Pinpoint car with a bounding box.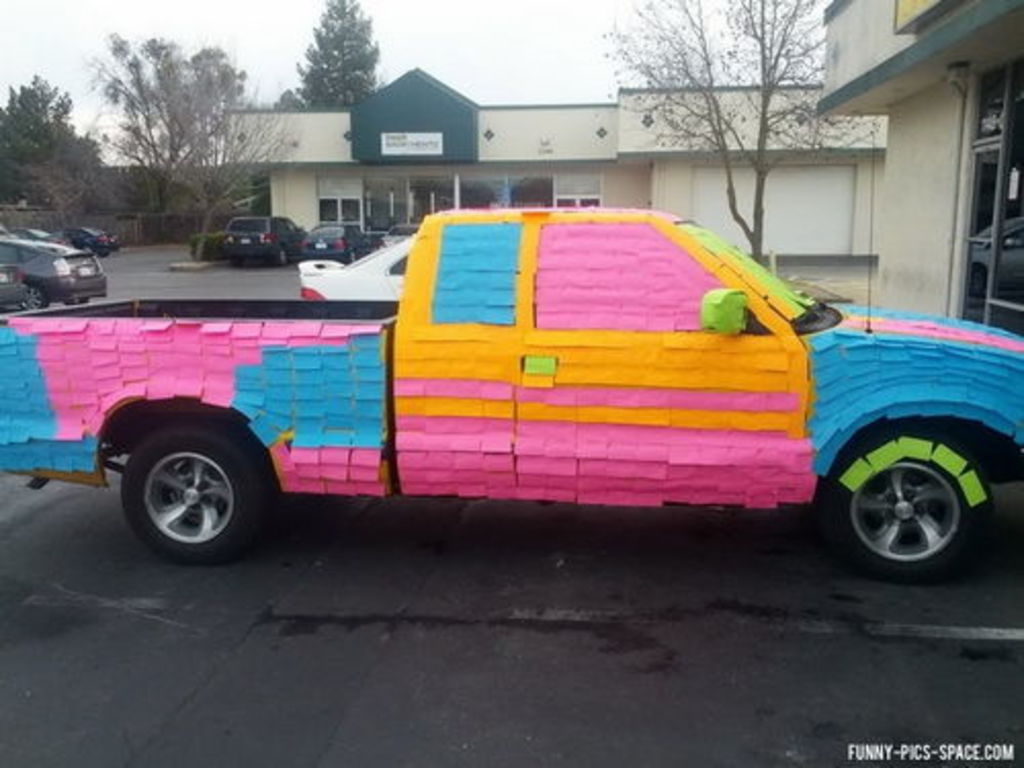
[0, 264, 27, 307].
